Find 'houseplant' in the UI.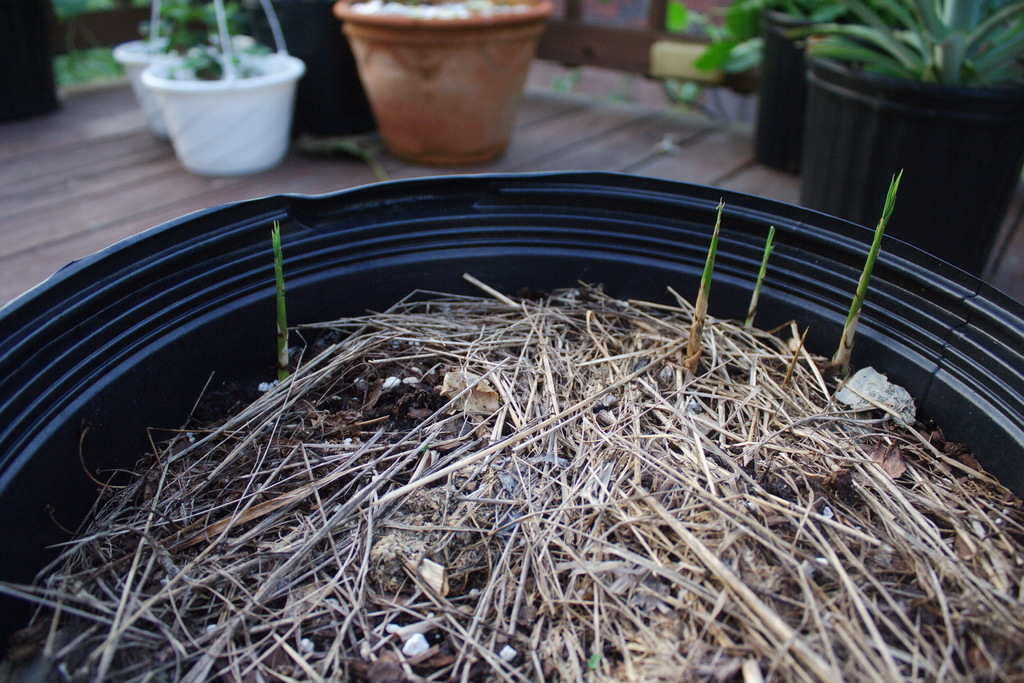
UI element at Rect(683, 190, 728, 377).
